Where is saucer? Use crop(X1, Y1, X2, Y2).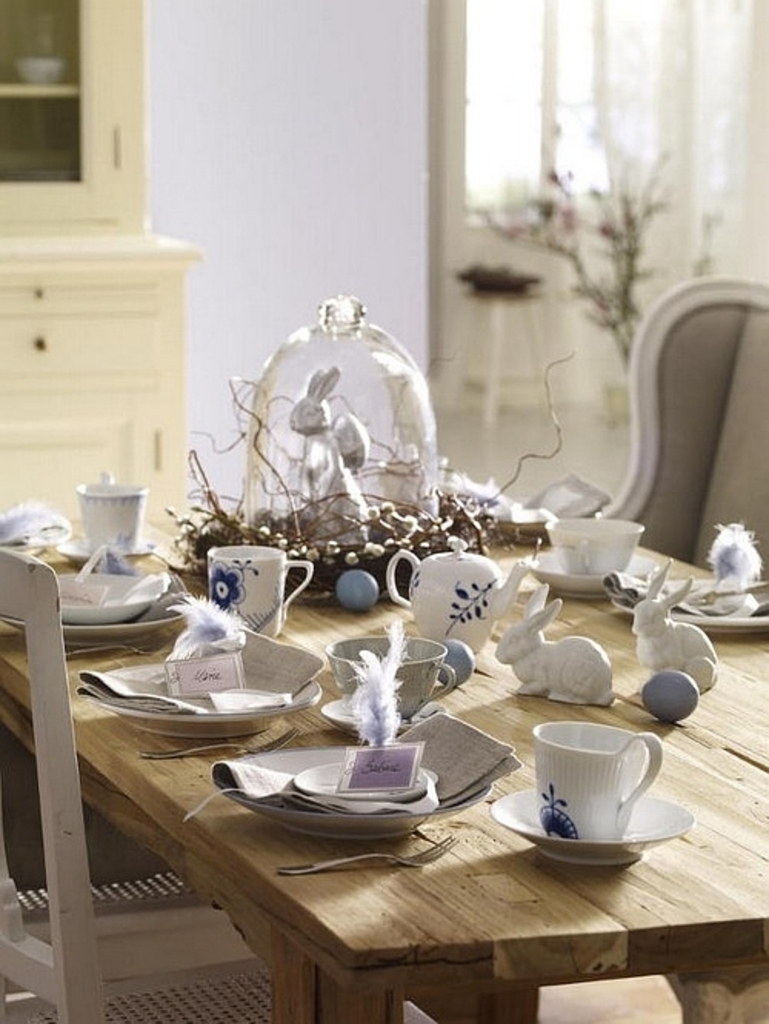
crop(483, 781, 697, 870).
